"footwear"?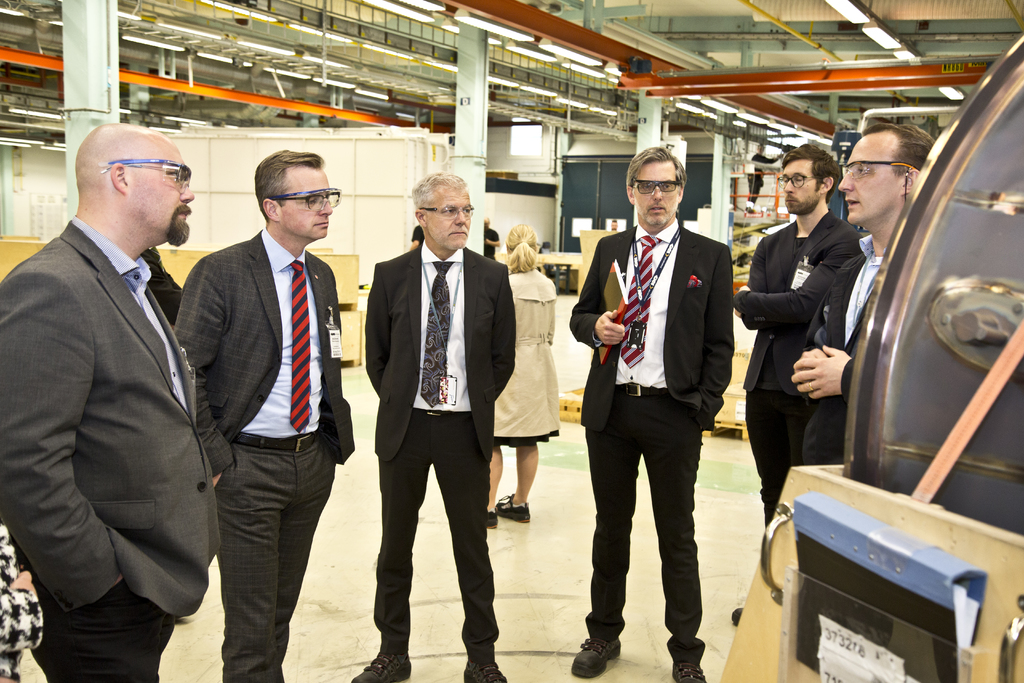
571/637/622/682
